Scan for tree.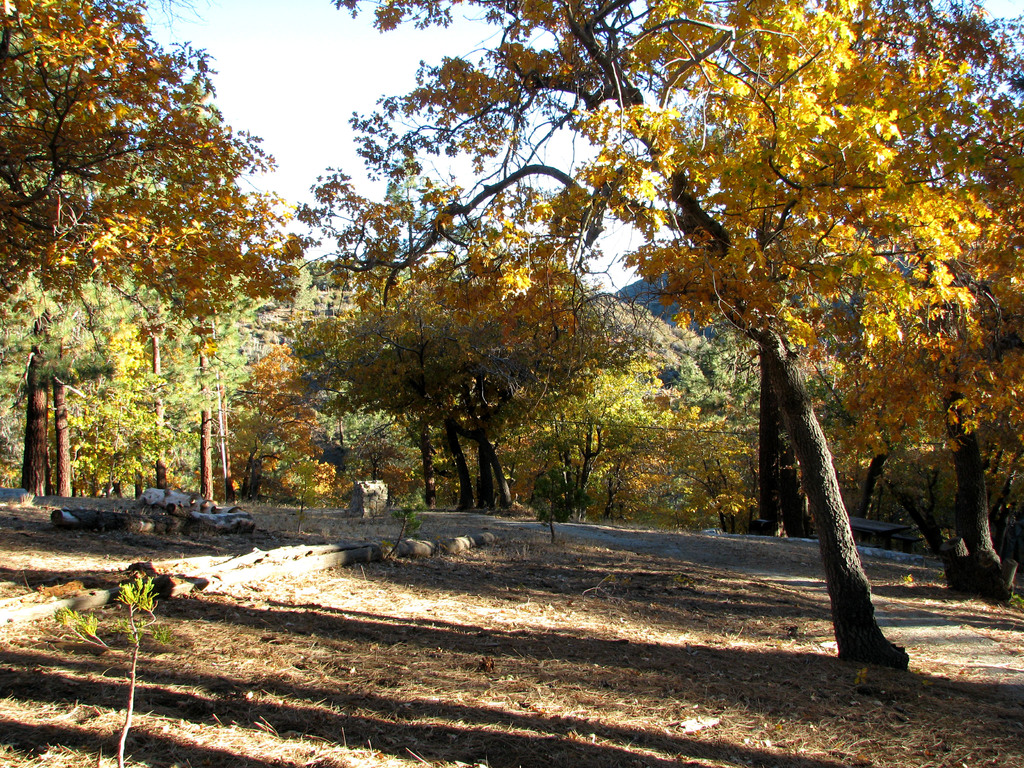
Scan result: x1=284, y1=161, x2=654, y2=509.
